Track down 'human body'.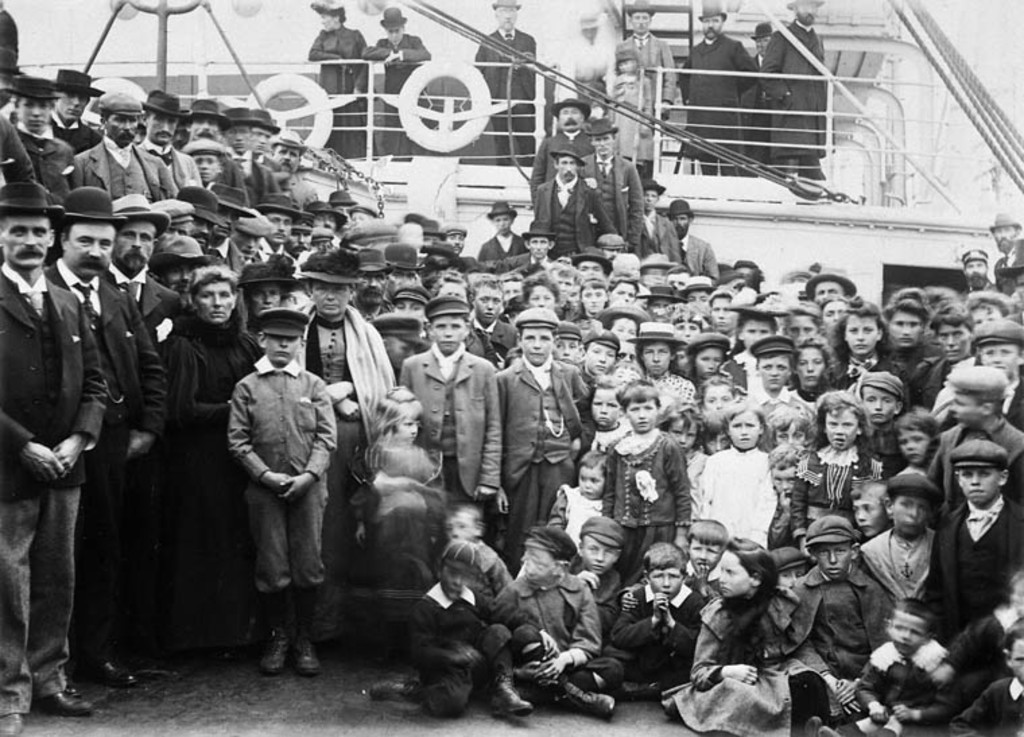
Tracked to 408, 299, 494, 540.
